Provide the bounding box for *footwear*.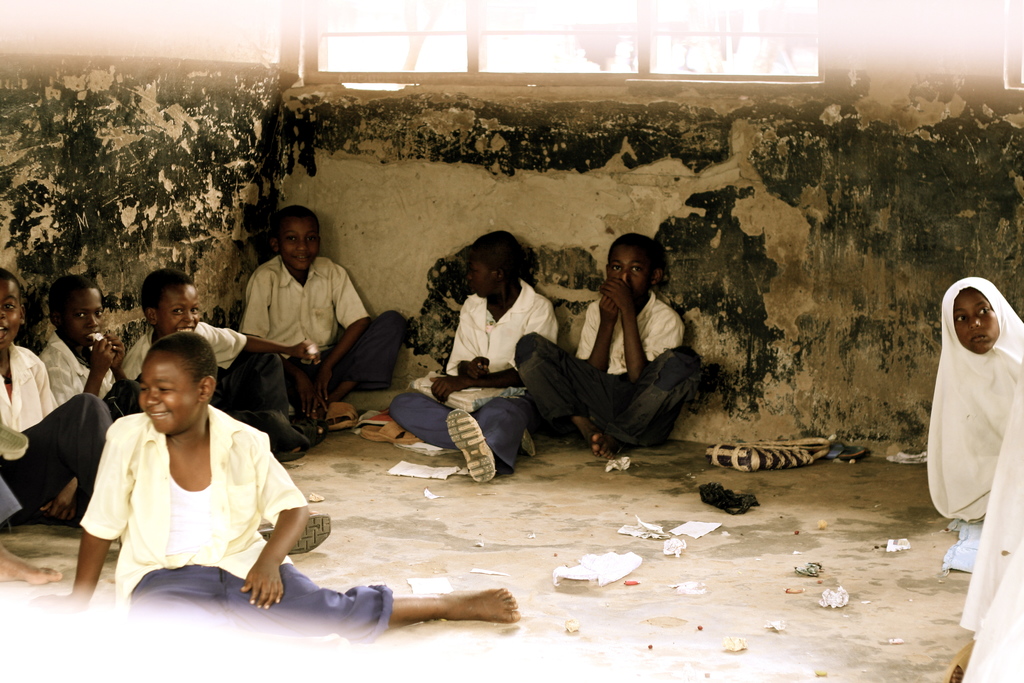
pyautogui.locateOnScreen(362, 420, 422, 445).
